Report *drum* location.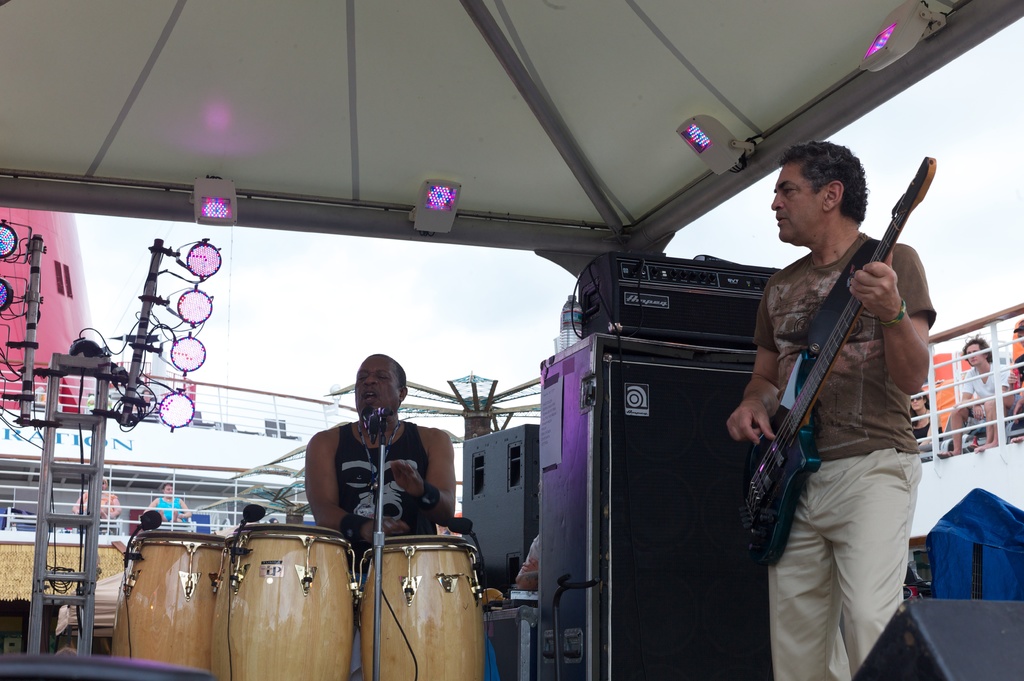
Report: <bbox>349, 534, 480, 680</bbox>.
